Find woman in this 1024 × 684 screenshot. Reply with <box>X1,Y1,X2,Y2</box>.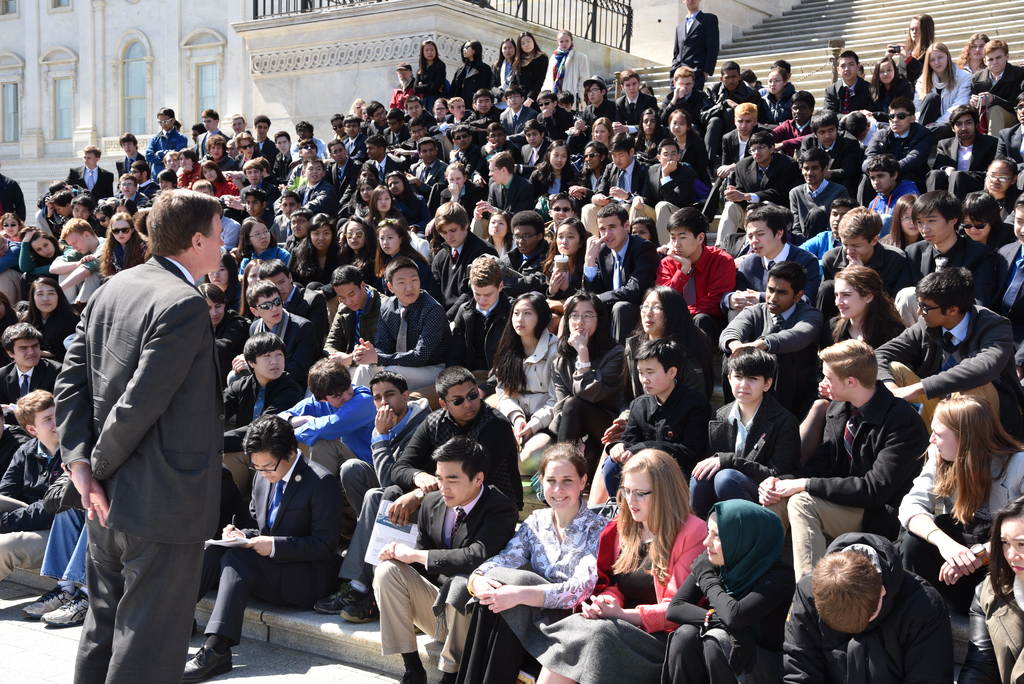
<box>286,213,346,285</box>.
